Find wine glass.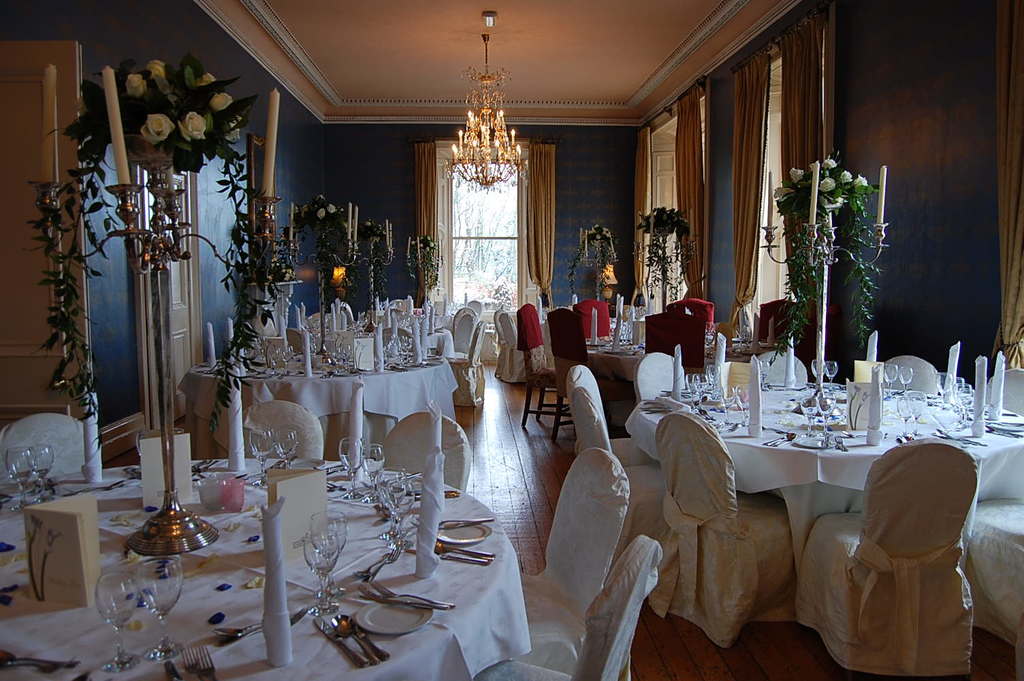
(x1=1, y1=450, x2=37, y2=495).
